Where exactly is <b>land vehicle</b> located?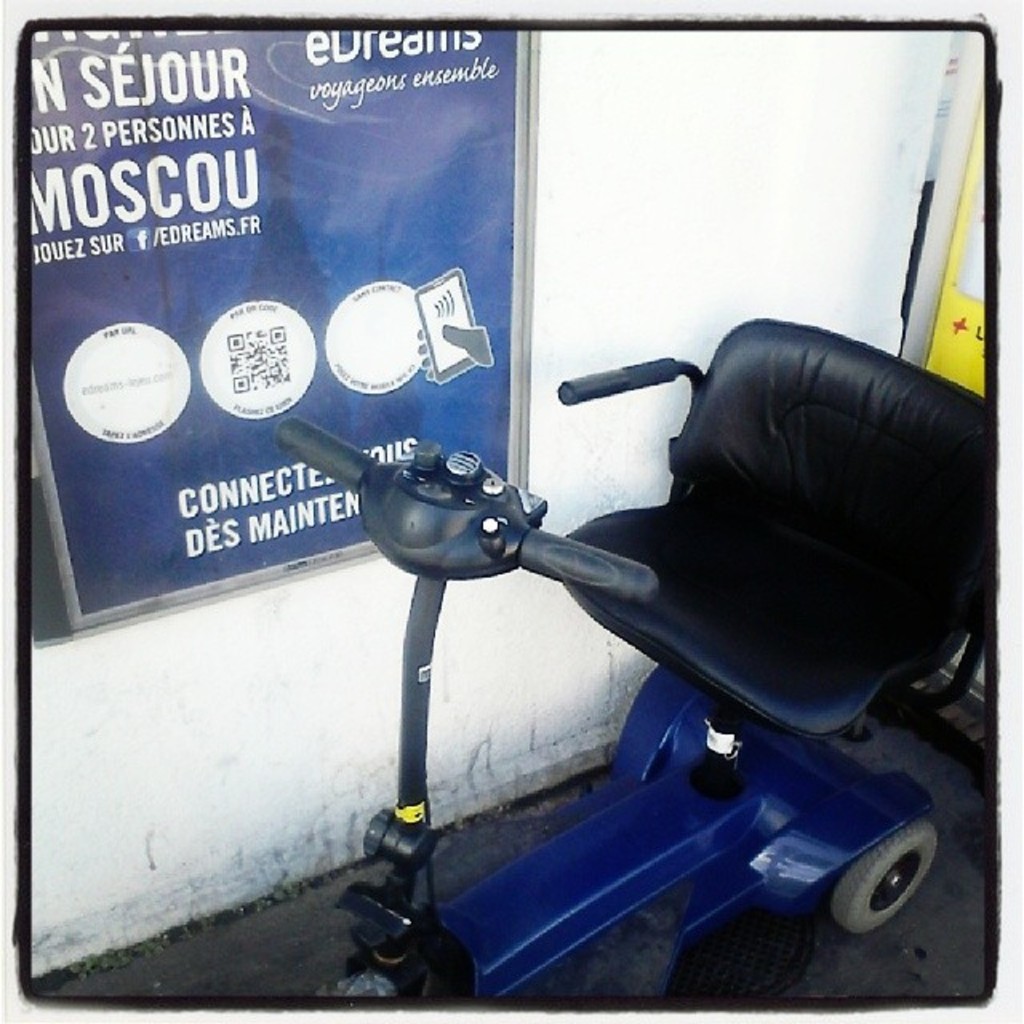
Its bounding box is 269 317 998 1005.
